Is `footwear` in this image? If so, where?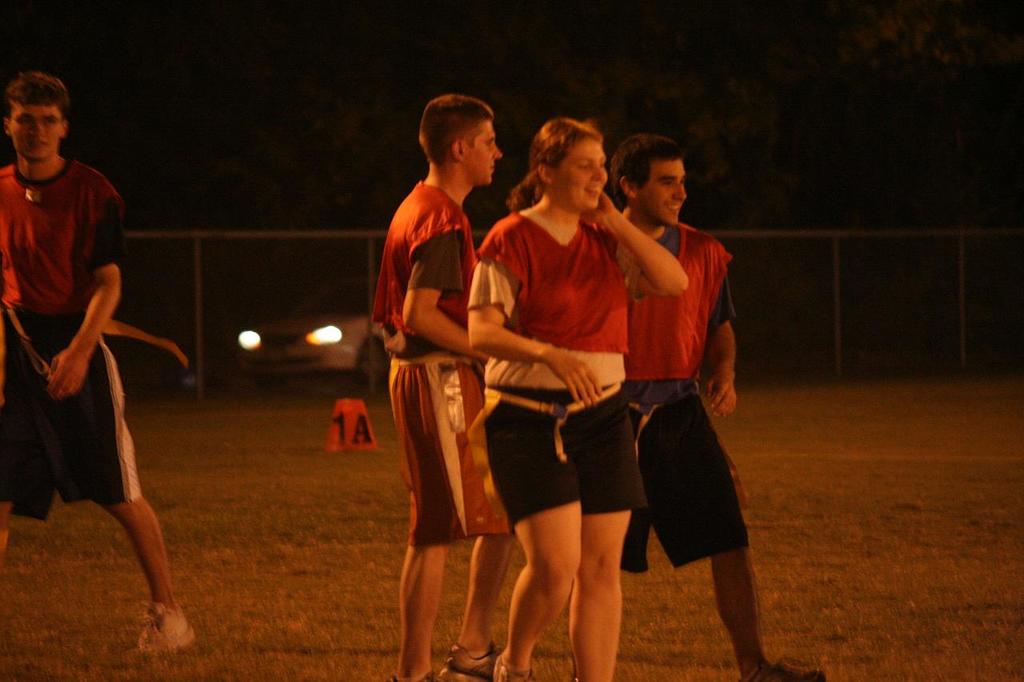
Yes, at 434, 639, 497, 681.
